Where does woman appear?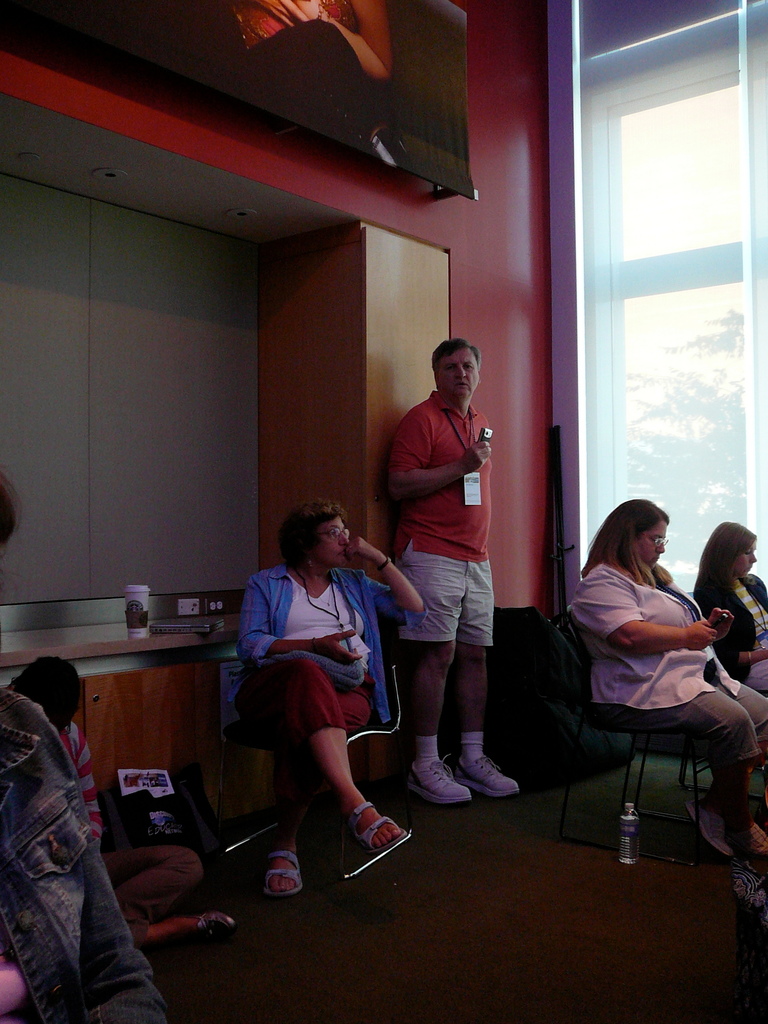
Appears at detection(230, 498, 426, 899).
